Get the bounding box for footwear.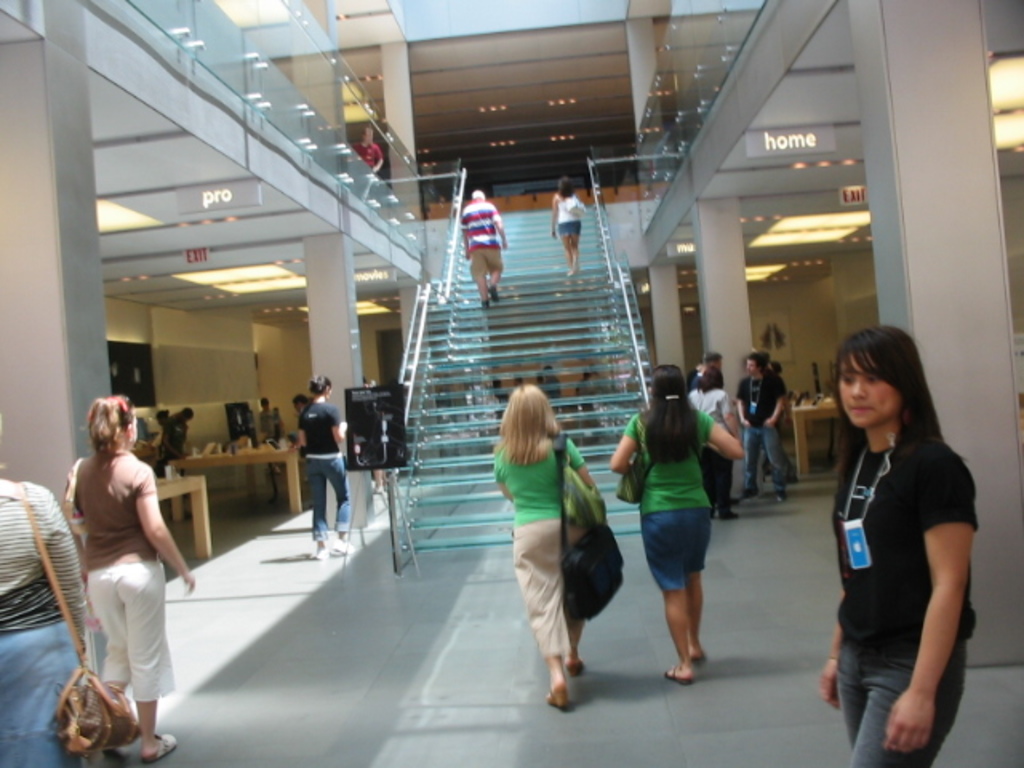
x1=328, y1=536, x2=350, y2=555.
